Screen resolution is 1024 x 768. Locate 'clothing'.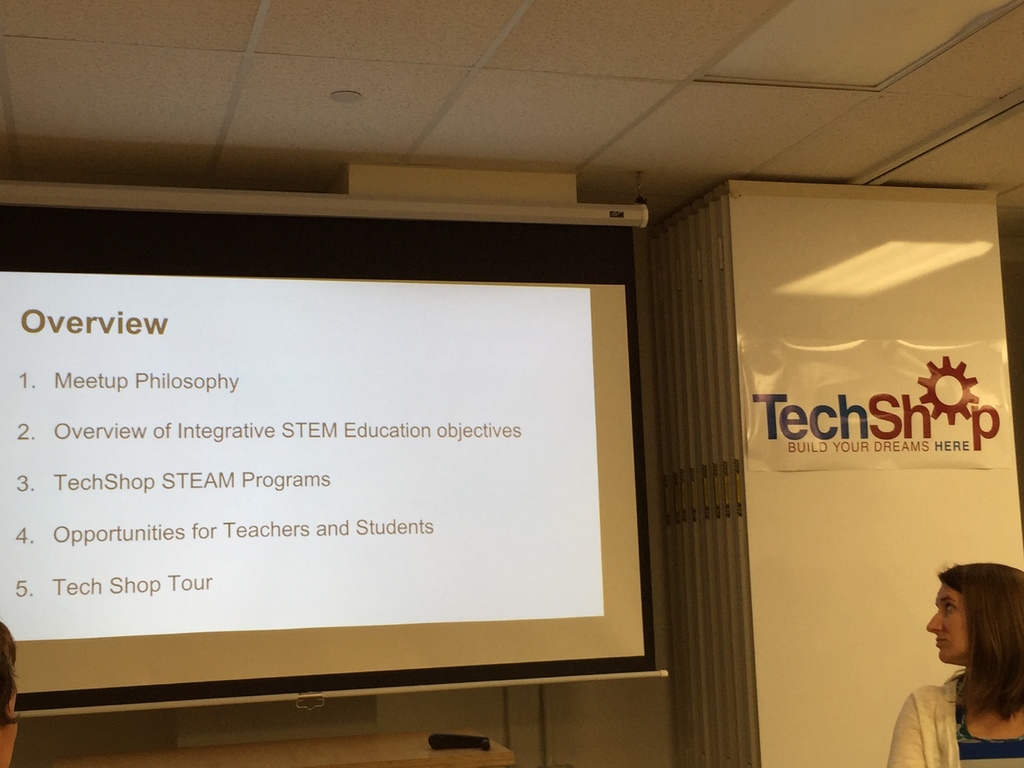
bbox=[888, 676, 1023, 767].
